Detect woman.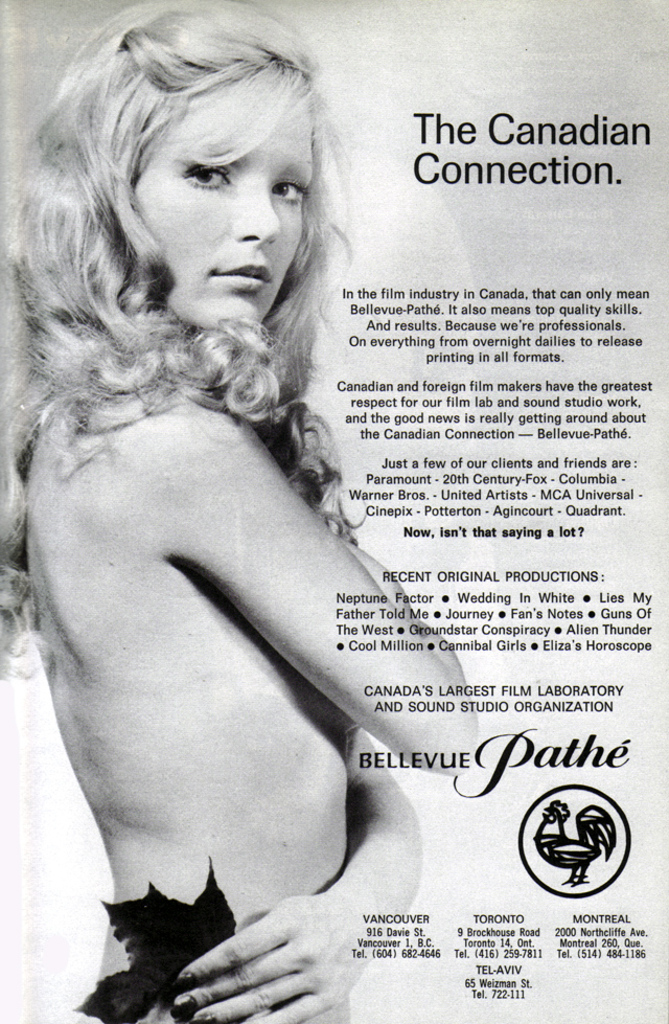
Detected at (0, 0, 550, 1006).
